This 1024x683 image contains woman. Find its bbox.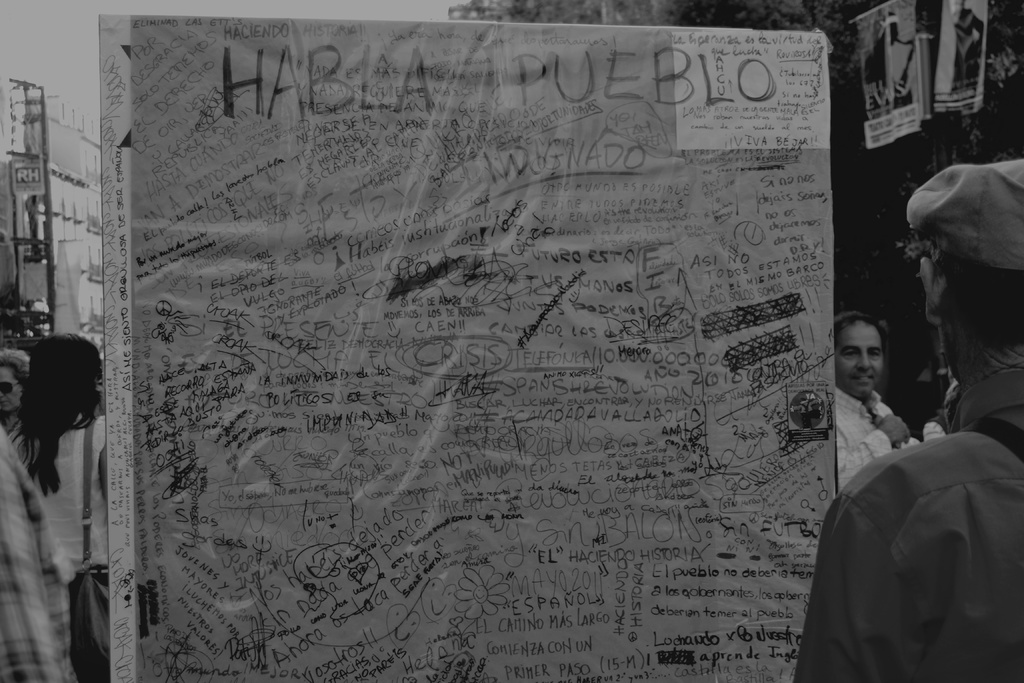
crop(3, 329, 109, 569).
